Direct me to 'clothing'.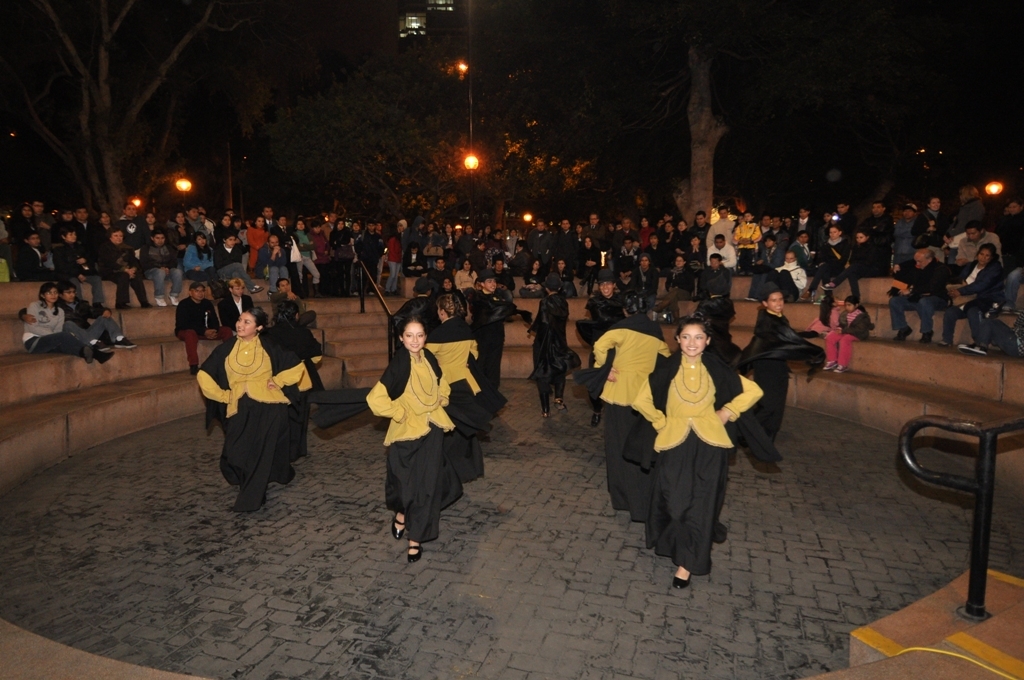
Direction: x1=887 y1=256 x2=956 y2=337.
